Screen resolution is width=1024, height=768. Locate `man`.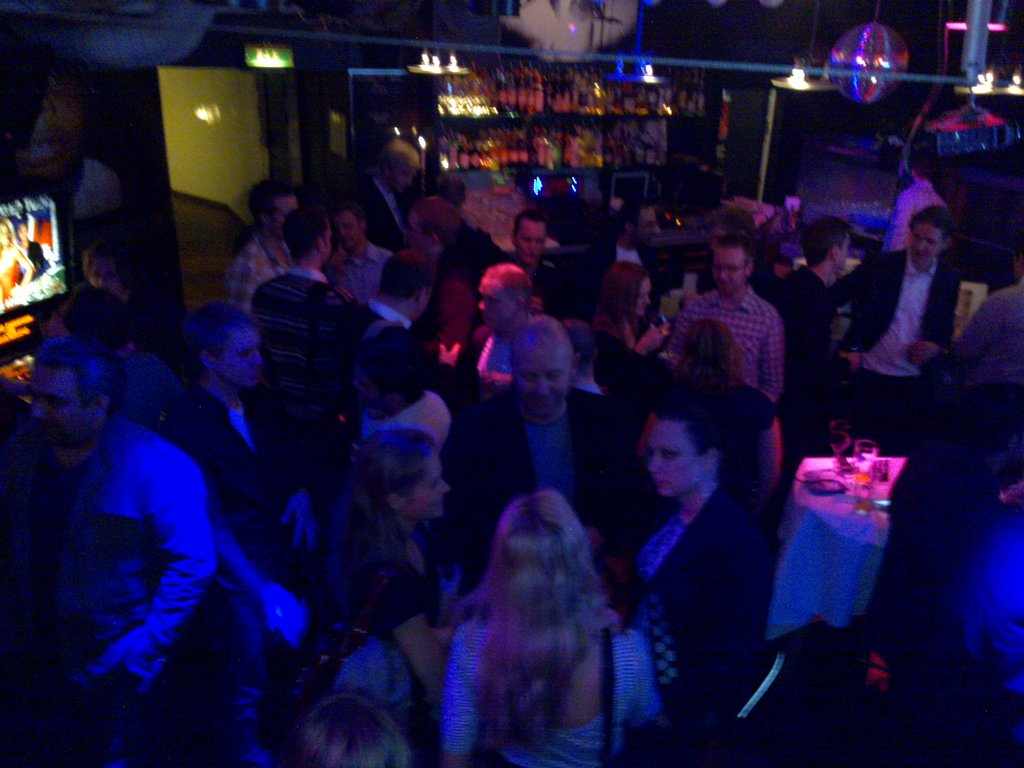
771 218 838 451.
